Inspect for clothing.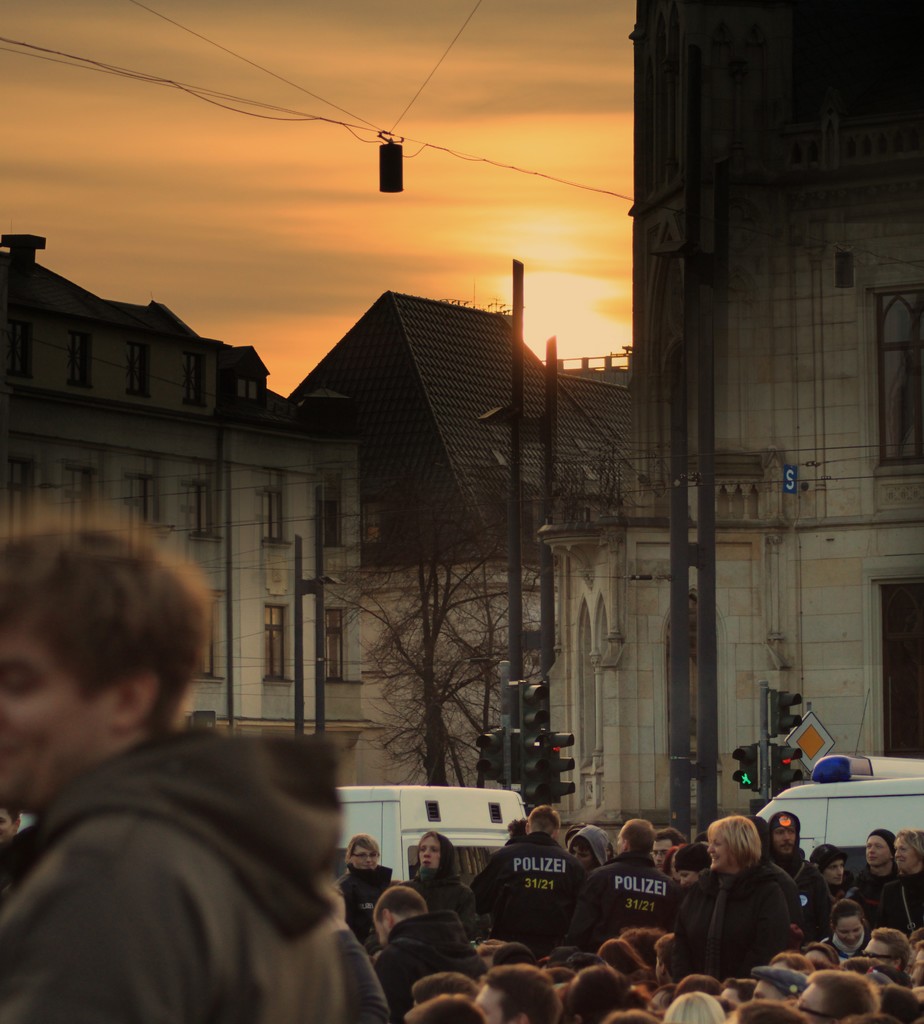
Inspection: box=[3, 745, 406, 1023].
